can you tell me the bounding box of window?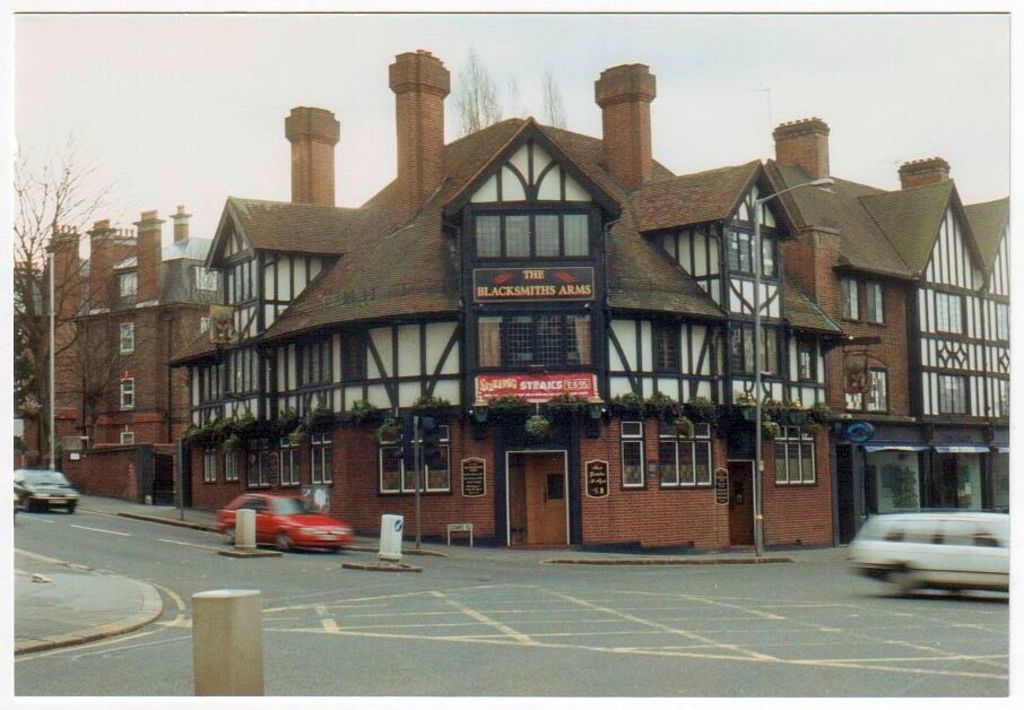
{"left": 843, "top": 369, "right": 865, "bottom": 405}.
